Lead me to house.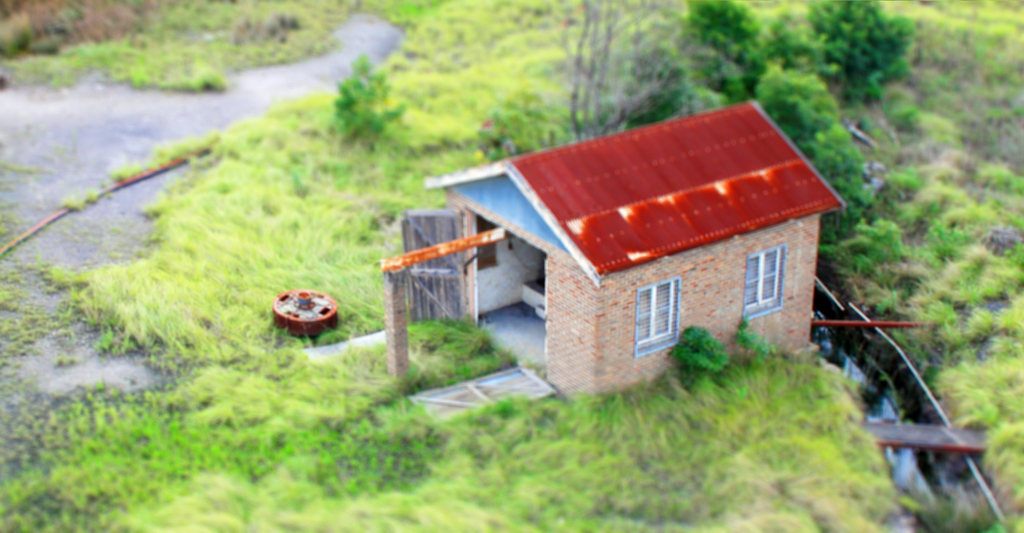
Lead to <region>403, 97, 849, 415</region>.
